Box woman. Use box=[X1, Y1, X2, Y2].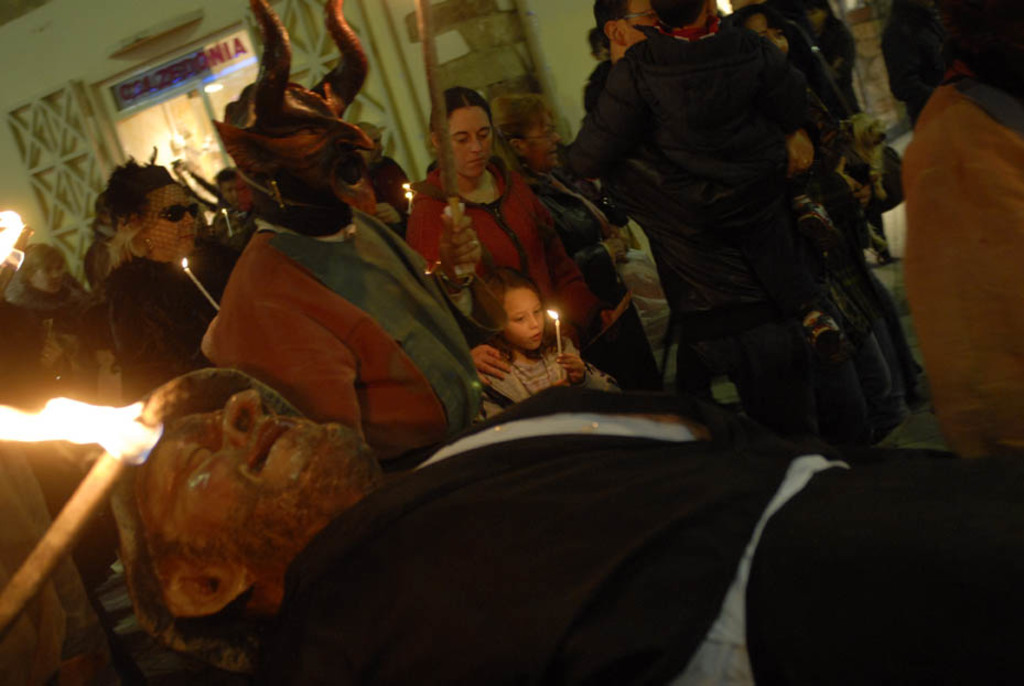
box=[804, 0, 903, 266].
